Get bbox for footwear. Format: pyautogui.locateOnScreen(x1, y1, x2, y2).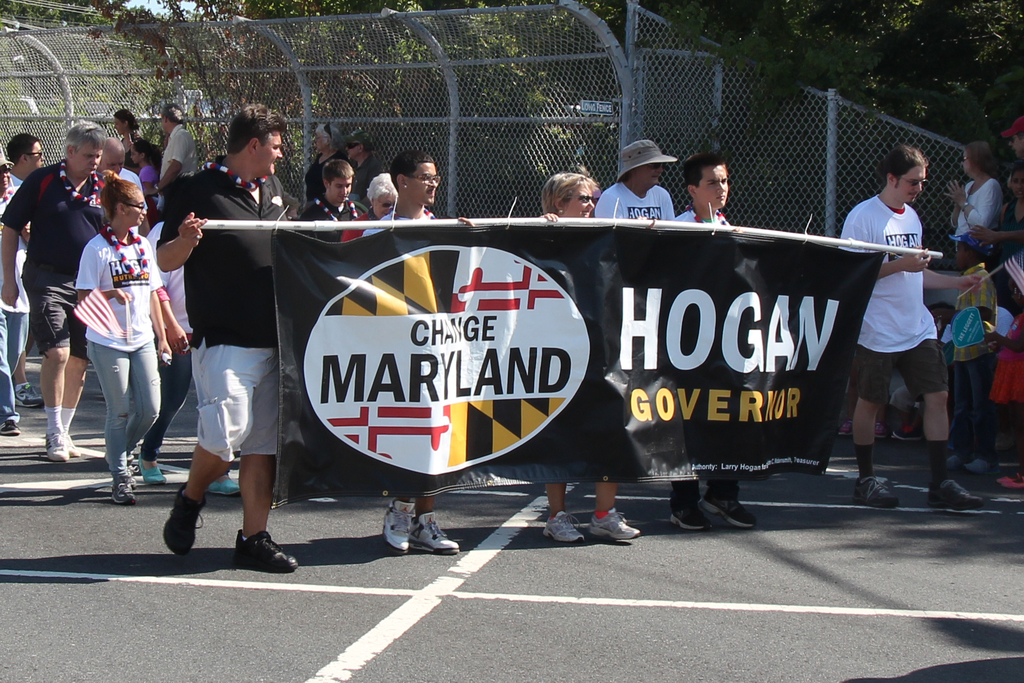
pyautogui.locateOnScreen(586, 506, 647, 543).
